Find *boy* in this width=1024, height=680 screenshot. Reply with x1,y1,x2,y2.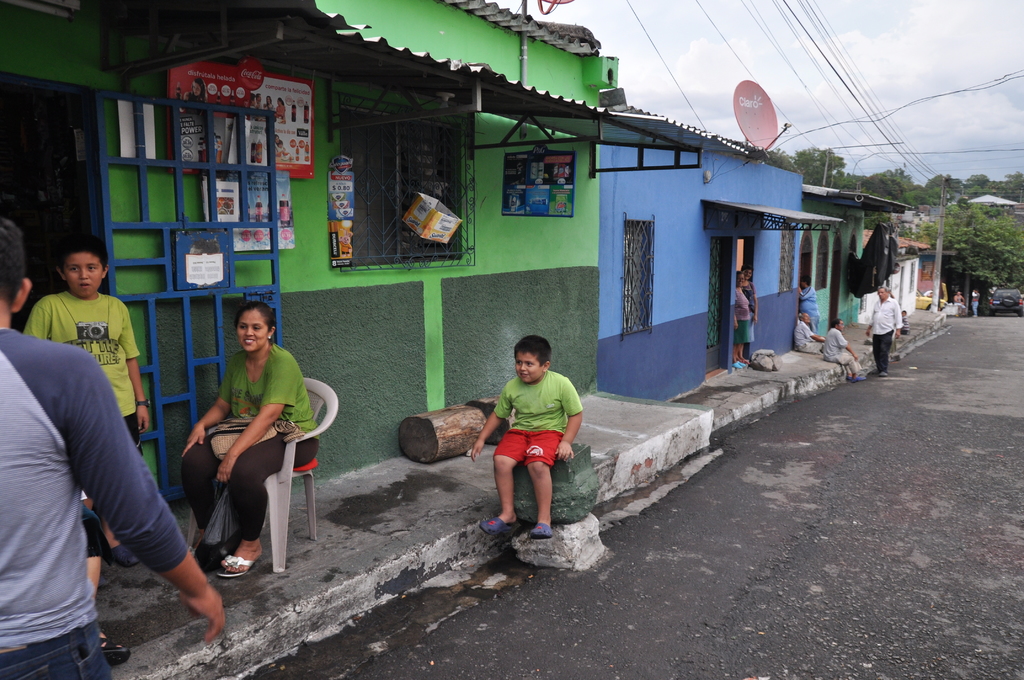
466,334,583,539.
